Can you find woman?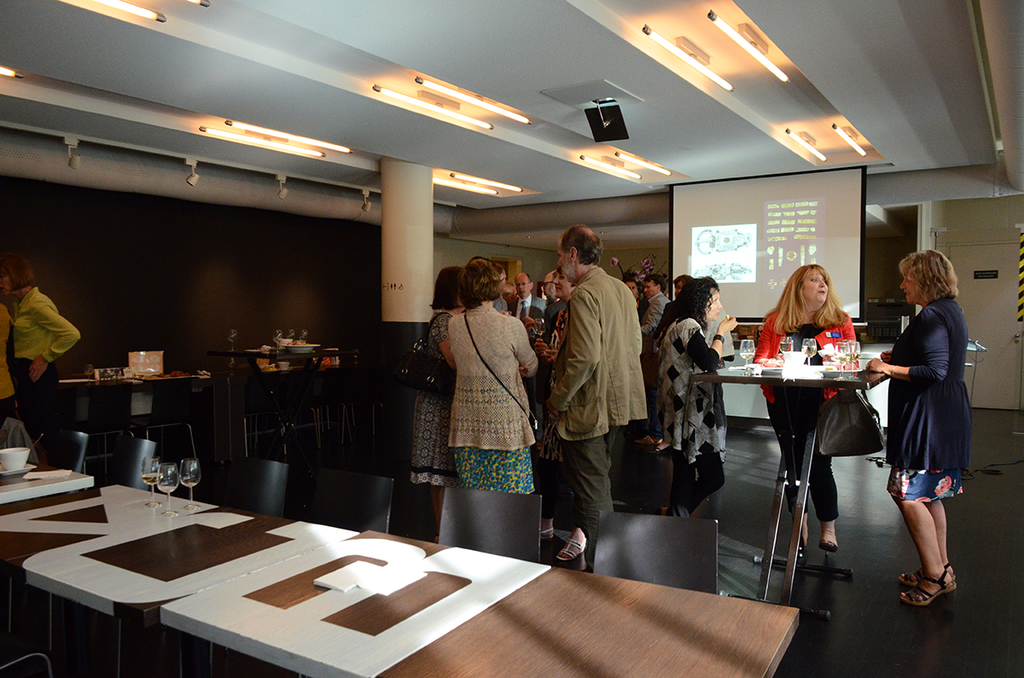
Yes, bounding box: x1=0, y1=251, x2=81, y2=477.
